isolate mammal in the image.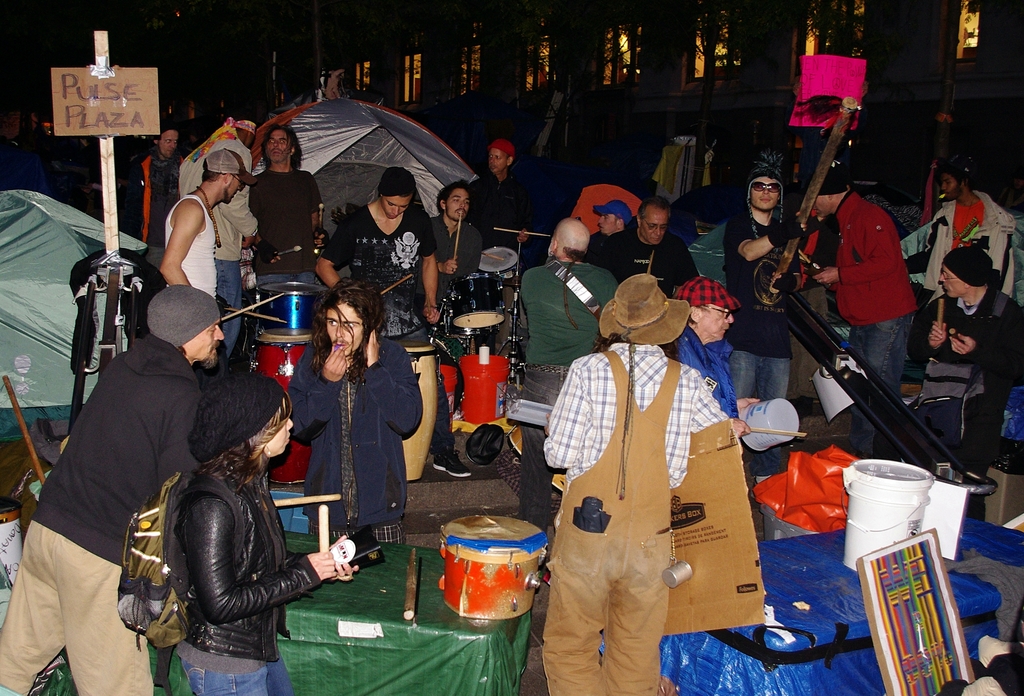
Isolated region: bbox(911, 160, 1023, 299).
